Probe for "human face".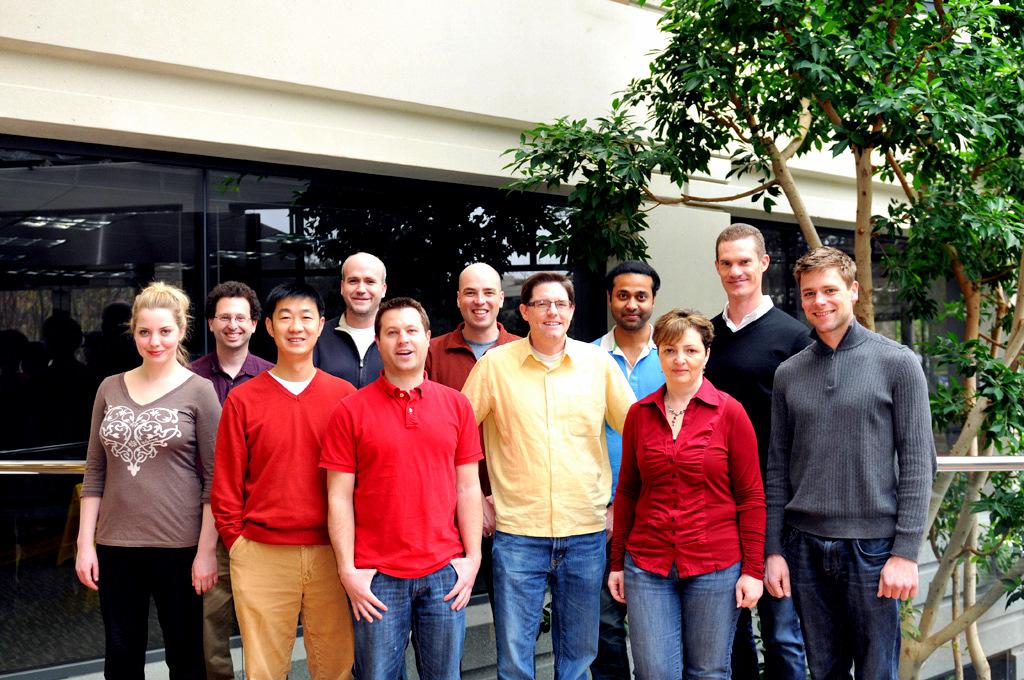
Probe result: <region>460, 270, 498, 330</region>.
